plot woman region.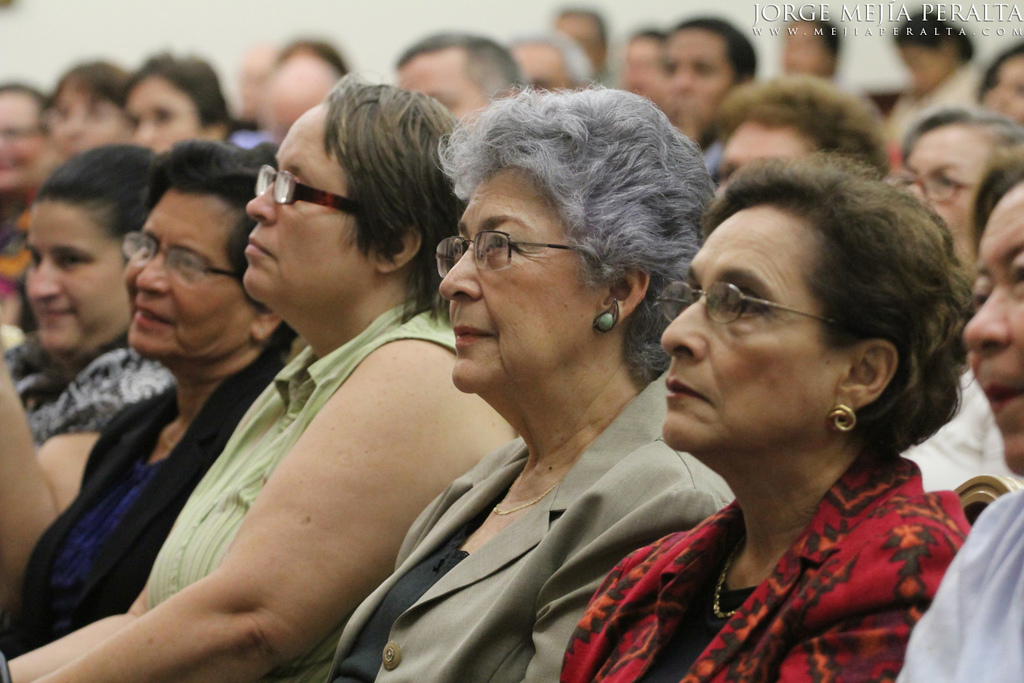
Plotted at (0, 140, 321, 654).
